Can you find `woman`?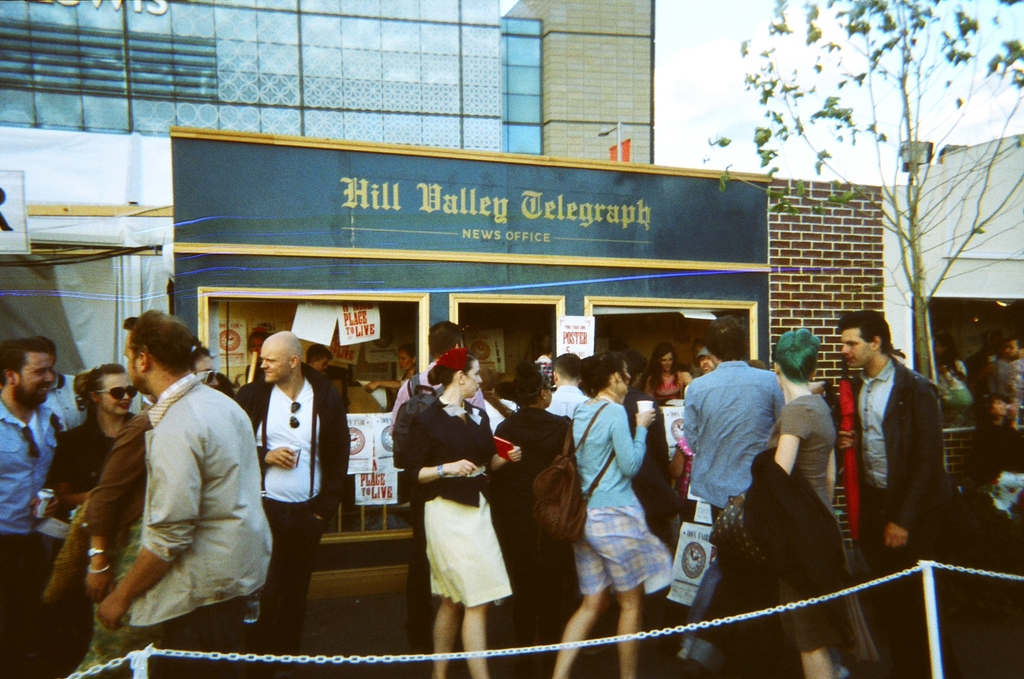
Yes, bounding box: <region>551, 351, 657, 678</region>.
